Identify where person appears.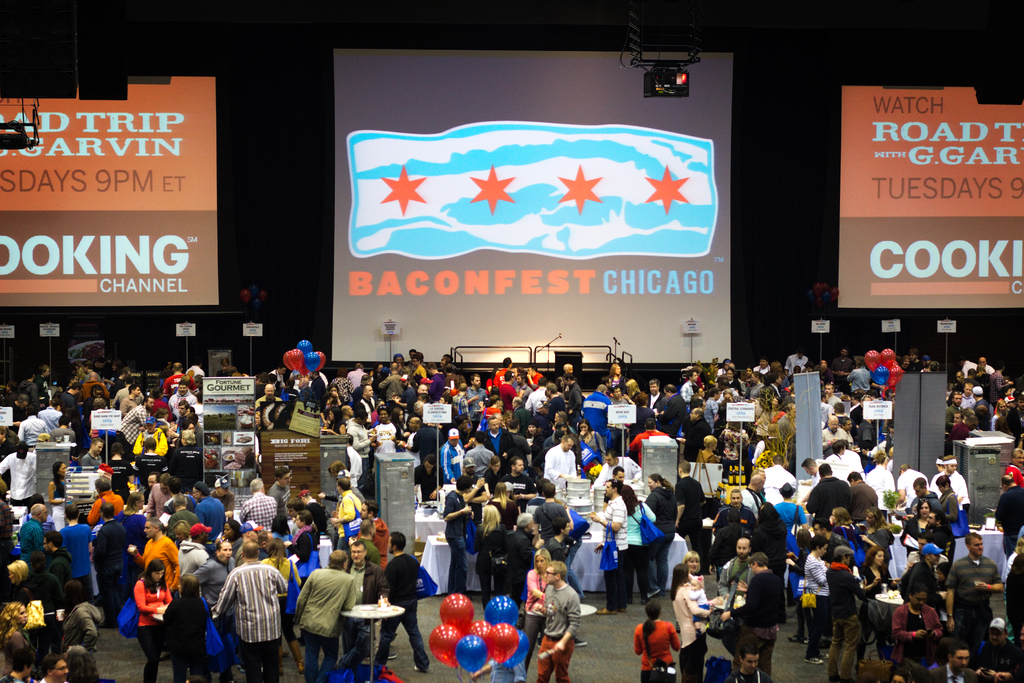
Appears at {"x1": 211, "y1": 538, "x2": 291, "y2": 682}.
